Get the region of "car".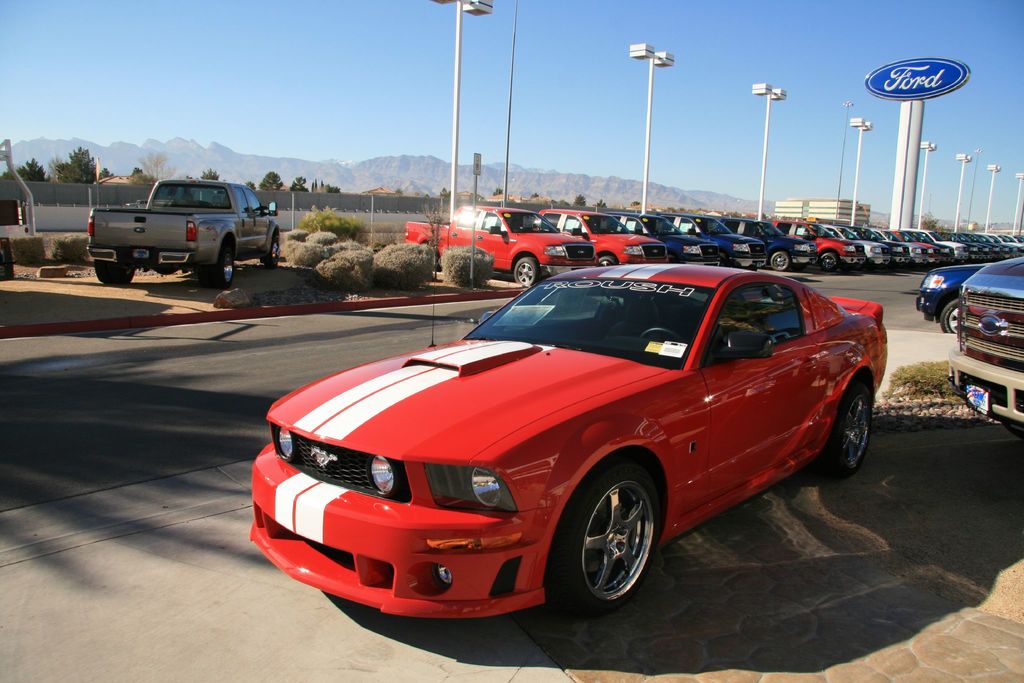
detection(948, 254, 1023, 438).
